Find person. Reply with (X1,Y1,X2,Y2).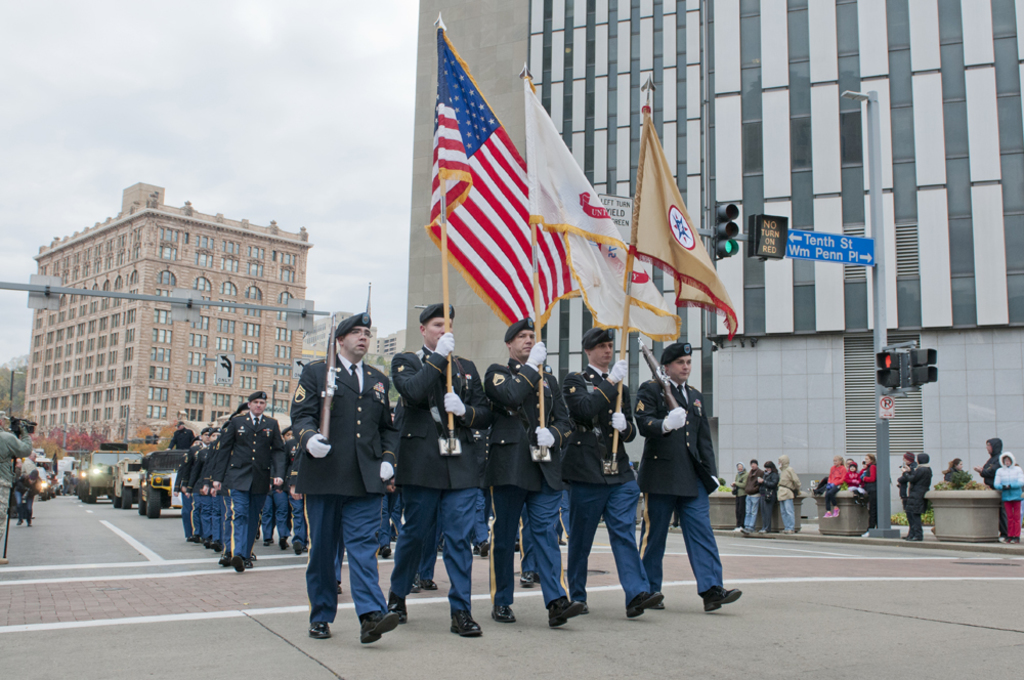
(292,312,400,648).
